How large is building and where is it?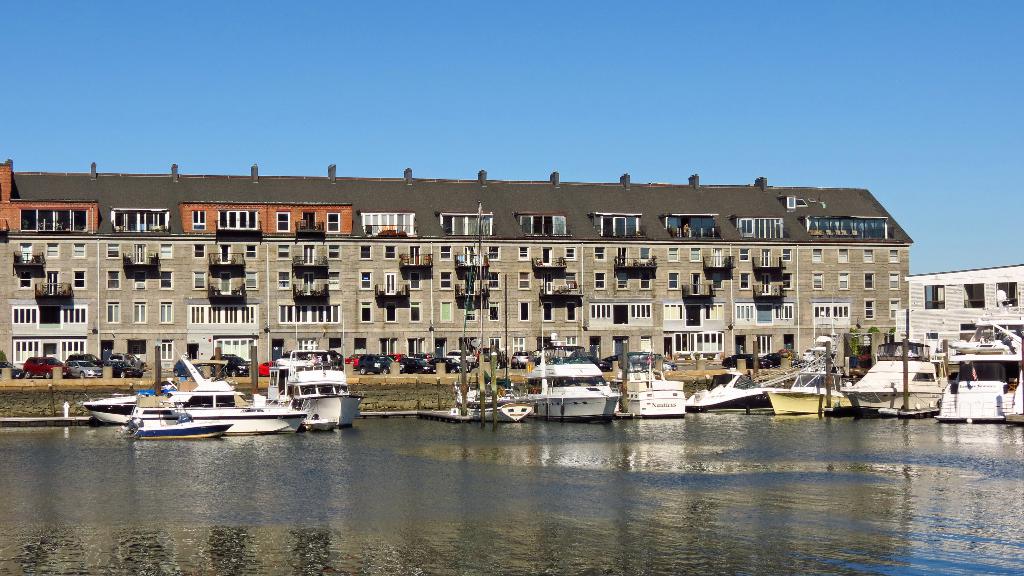
Bounding box: [left=906, top=263, right=1023, bottom=358].
